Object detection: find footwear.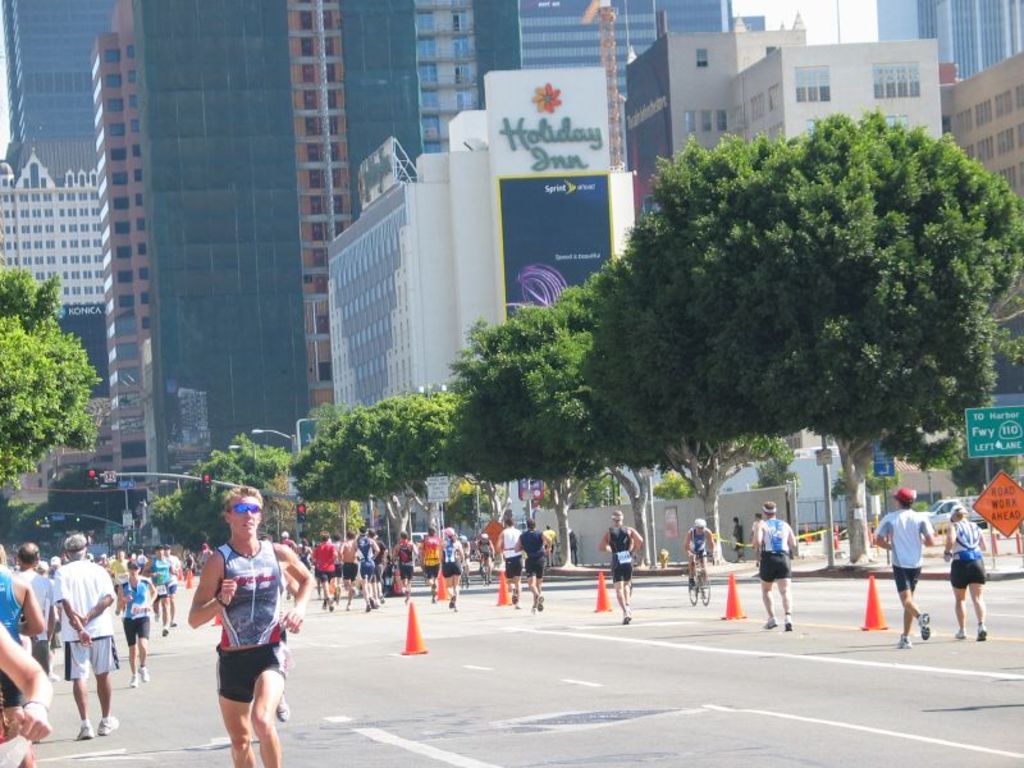
[899, 636, 910, 648].
